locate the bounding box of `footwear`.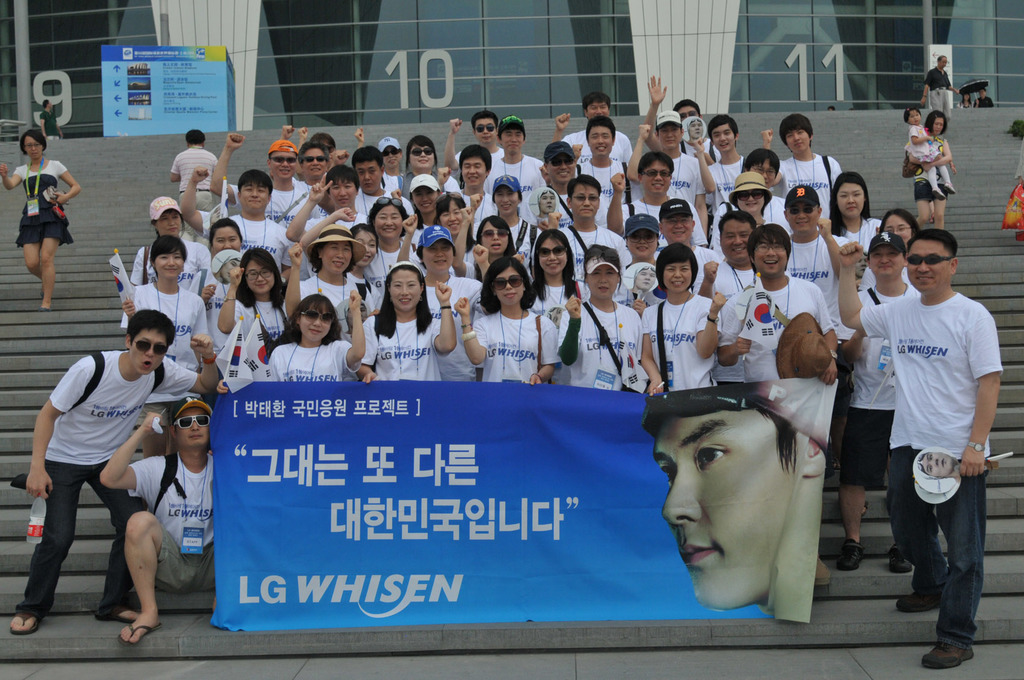
Bounding box: rect(37, 303, 49, 308).
